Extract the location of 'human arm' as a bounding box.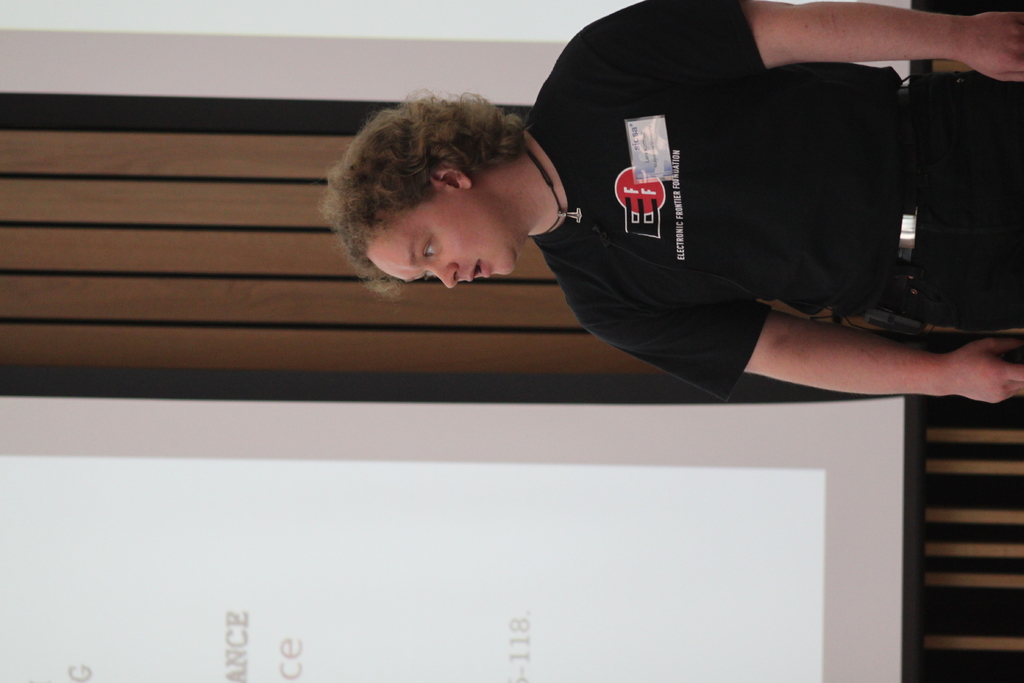
left=614, top=277, right=1023, bottom=420.
